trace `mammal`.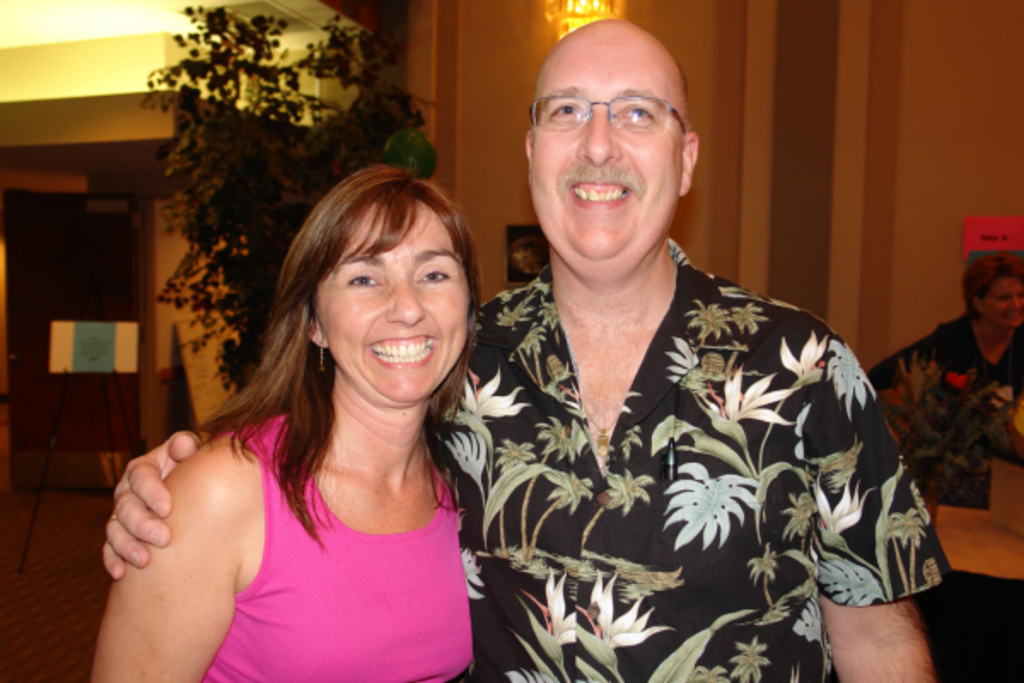
Traced to pyautogui.locateOnScreen(881, 253, 1022, 497).
